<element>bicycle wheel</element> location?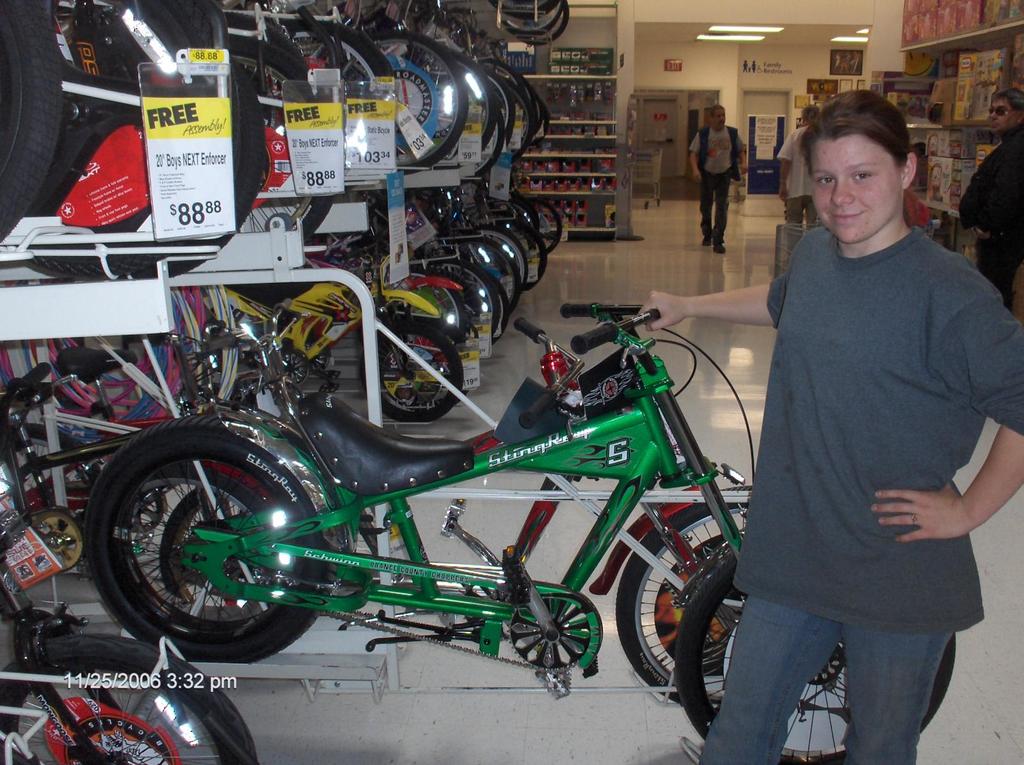
box(452, 229, 513, 323)
